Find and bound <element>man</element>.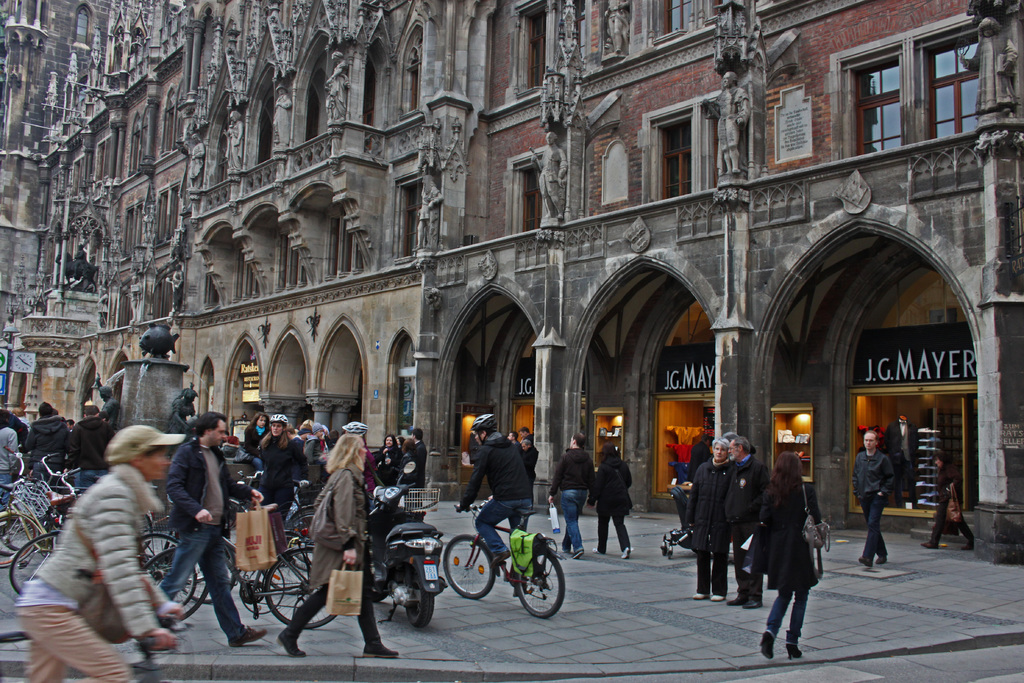
Bound: {"x1": 676, "y1": 438, "x2": 733, "y2": 602}.
